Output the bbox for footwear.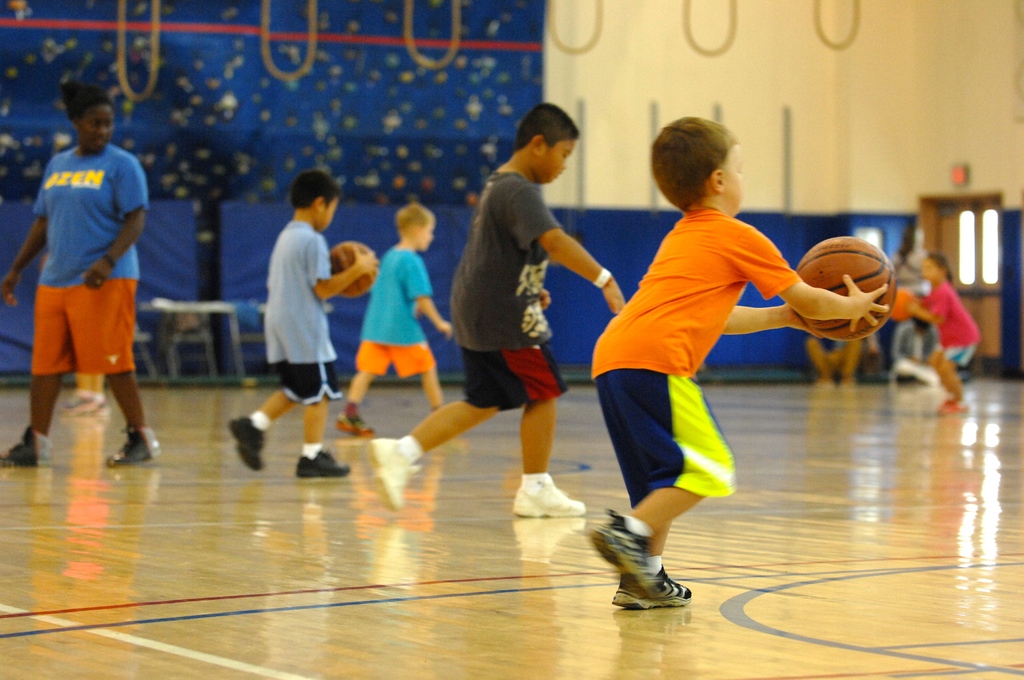
294, 449, 353, 480.
